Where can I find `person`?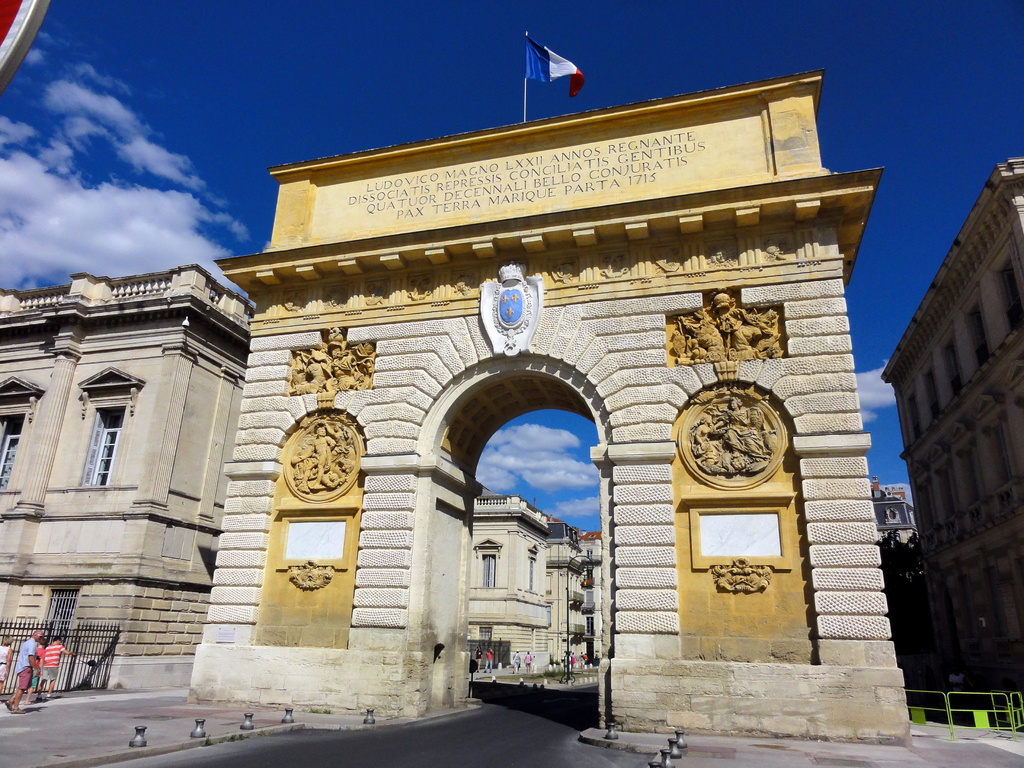
You can find it at 0, 639, 12, 709.
